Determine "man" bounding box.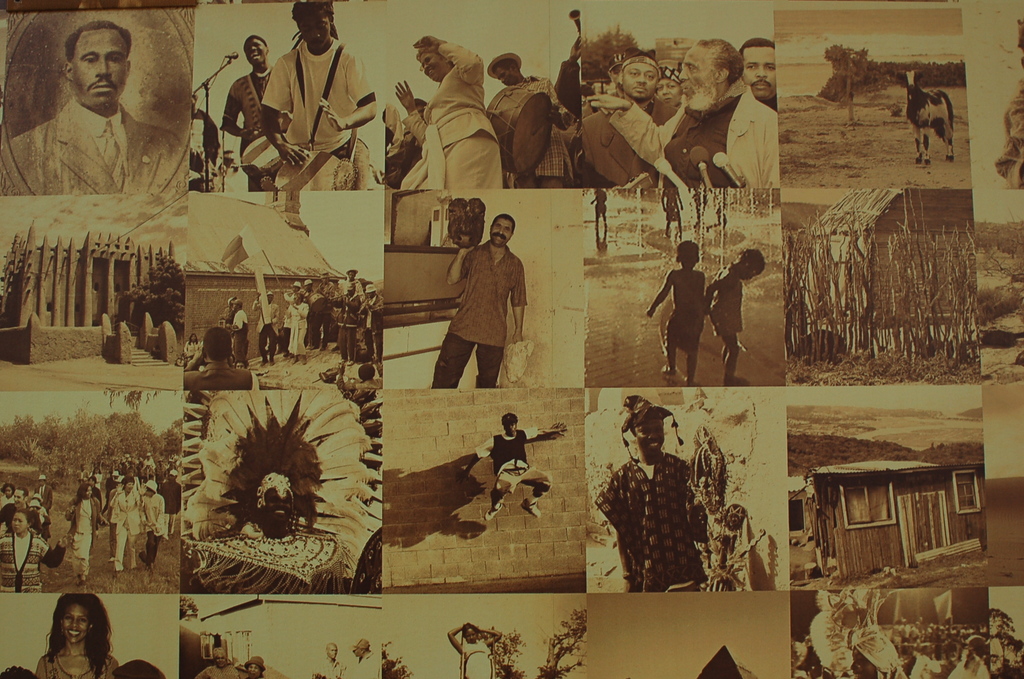
Determined: rect(483, 55, 577, 192).
